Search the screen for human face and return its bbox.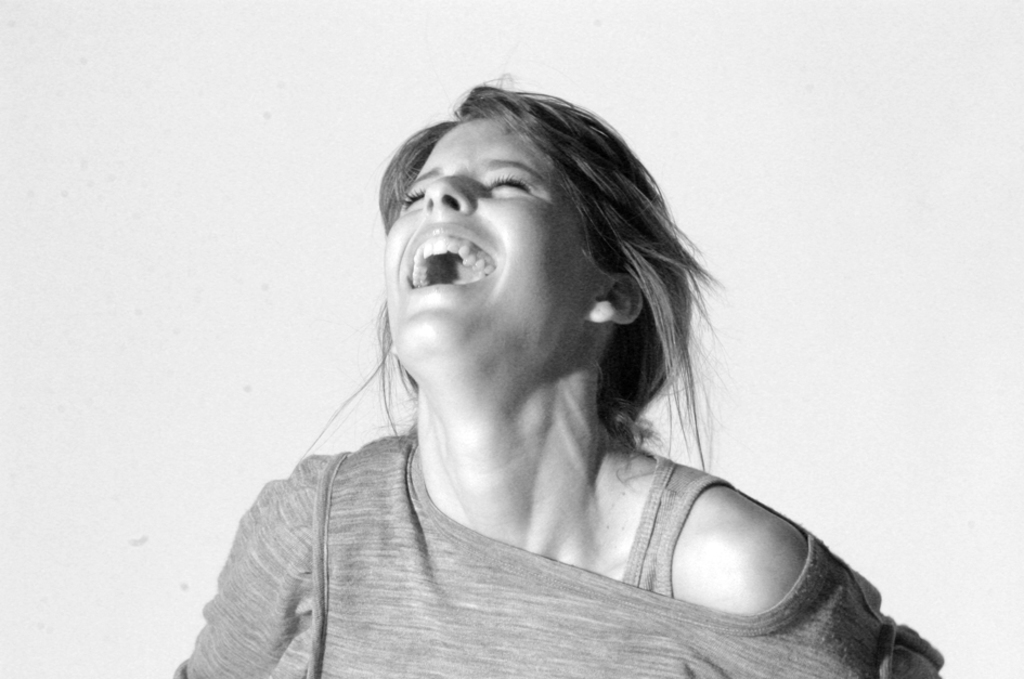
Found: locate(383, 118, 596, 364).
